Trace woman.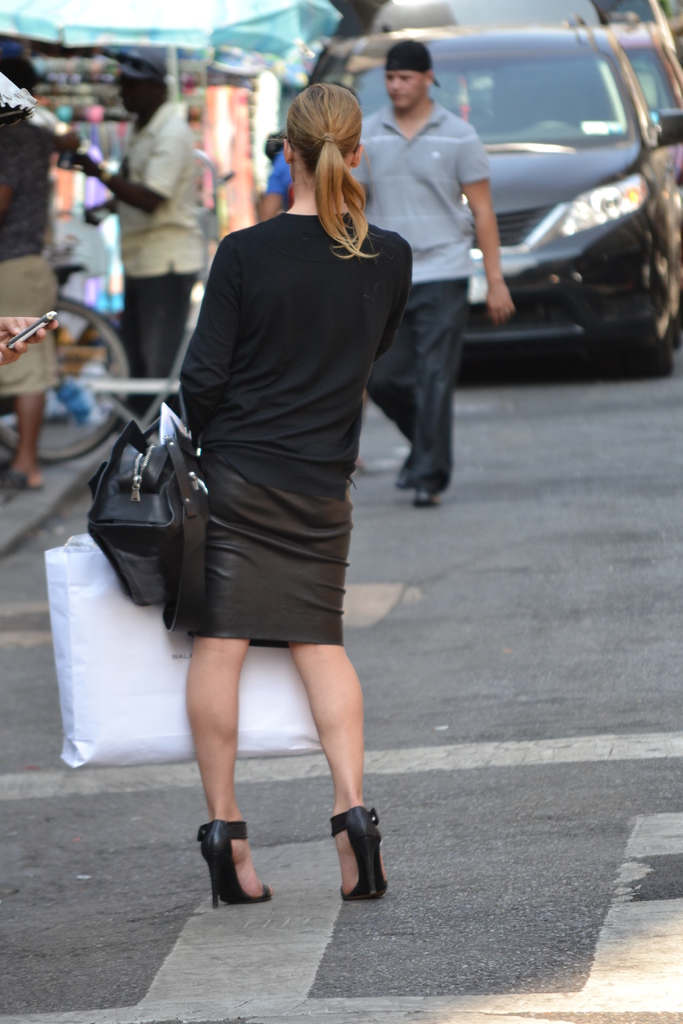
Traced to <box>176,84,413,899</box>.
